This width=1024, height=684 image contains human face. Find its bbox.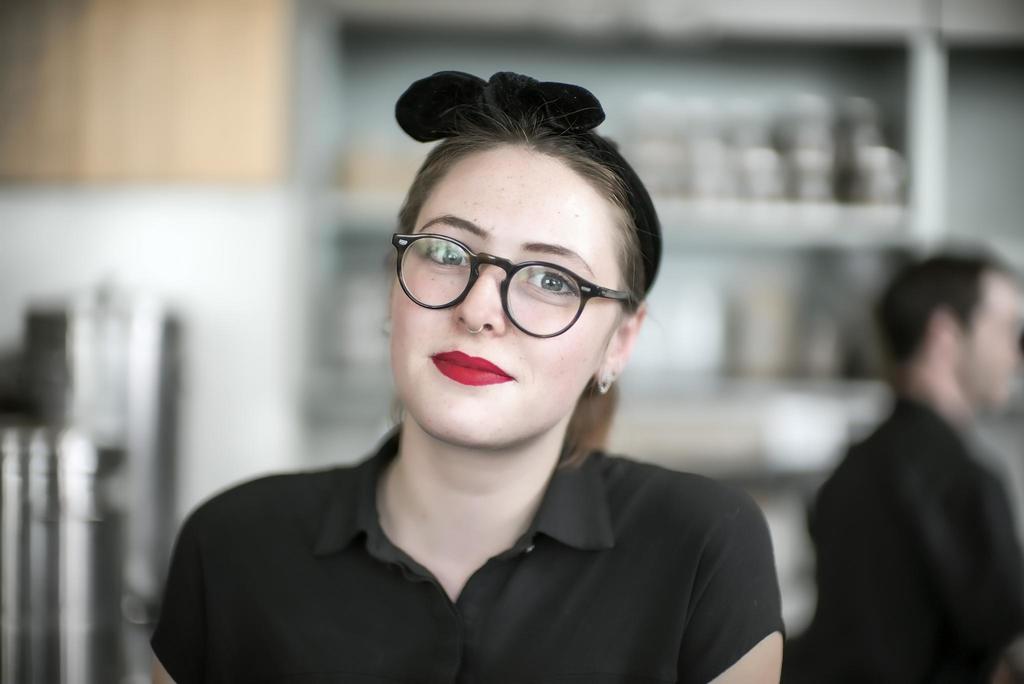
pyautogui.locateOnScreen(965, 281, 1023, 407).
